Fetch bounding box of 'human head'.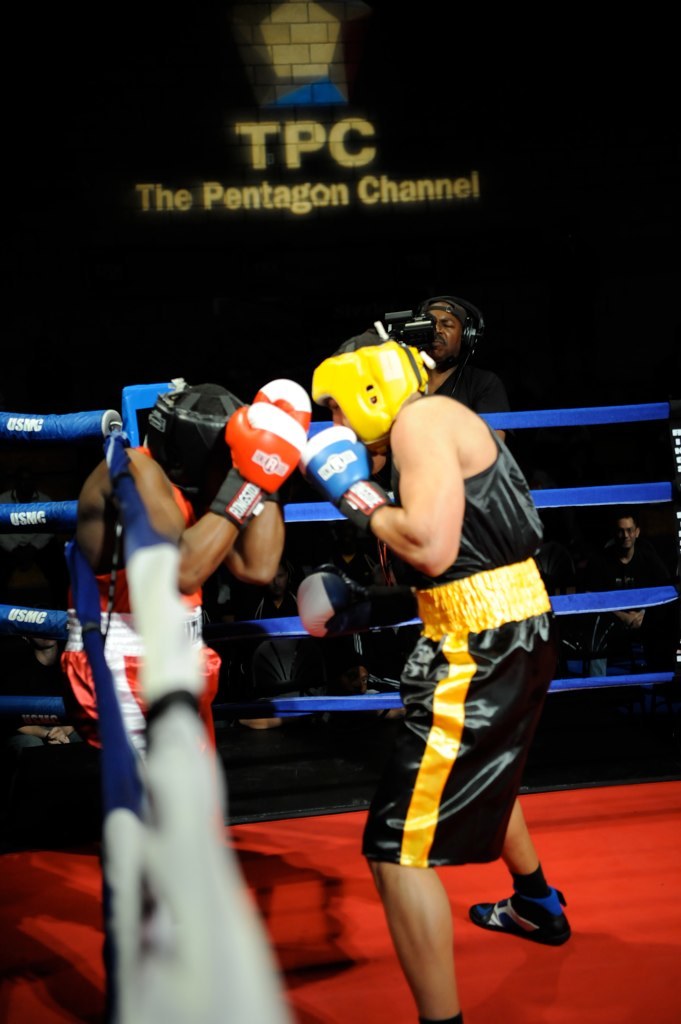
Bbox: (157, 379, 250, 499).
